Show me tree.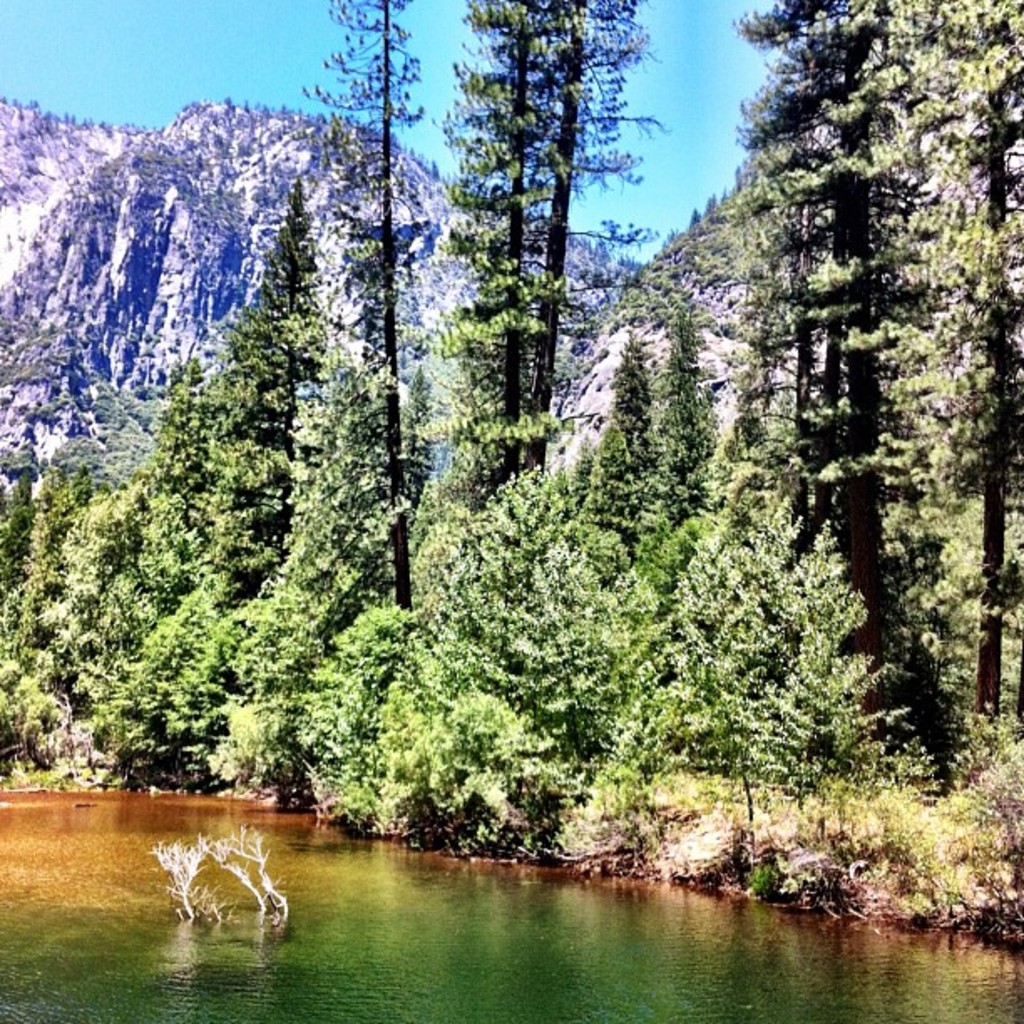
tree is here: Rect(107, 338, 231, 699).
